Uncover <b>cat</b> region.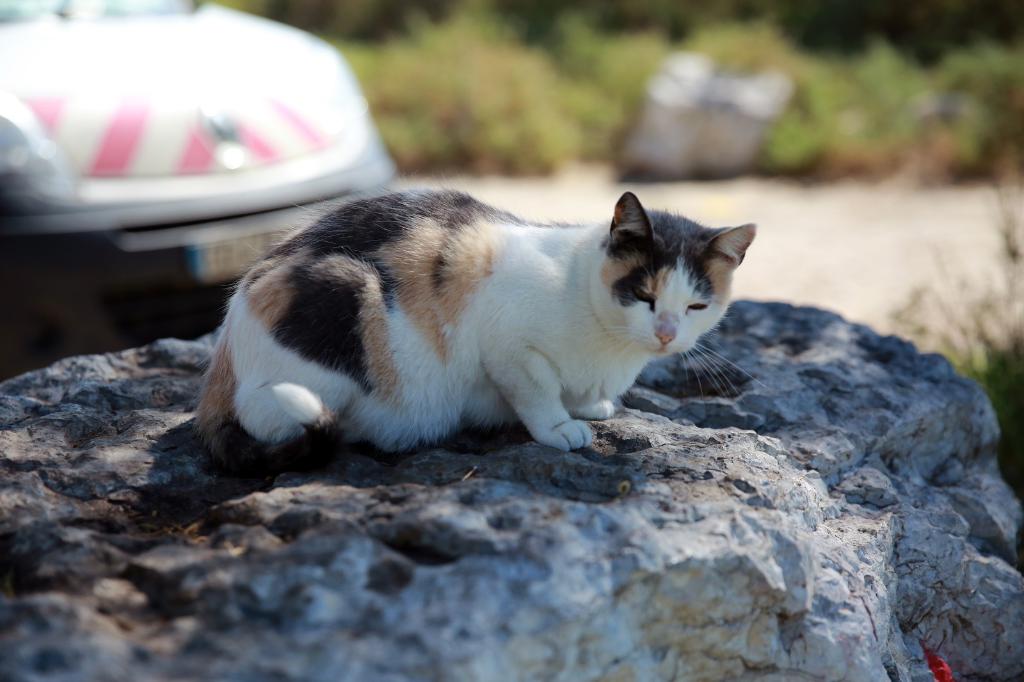
Uncovered: <region>184, 175, 760, 455</region>.
